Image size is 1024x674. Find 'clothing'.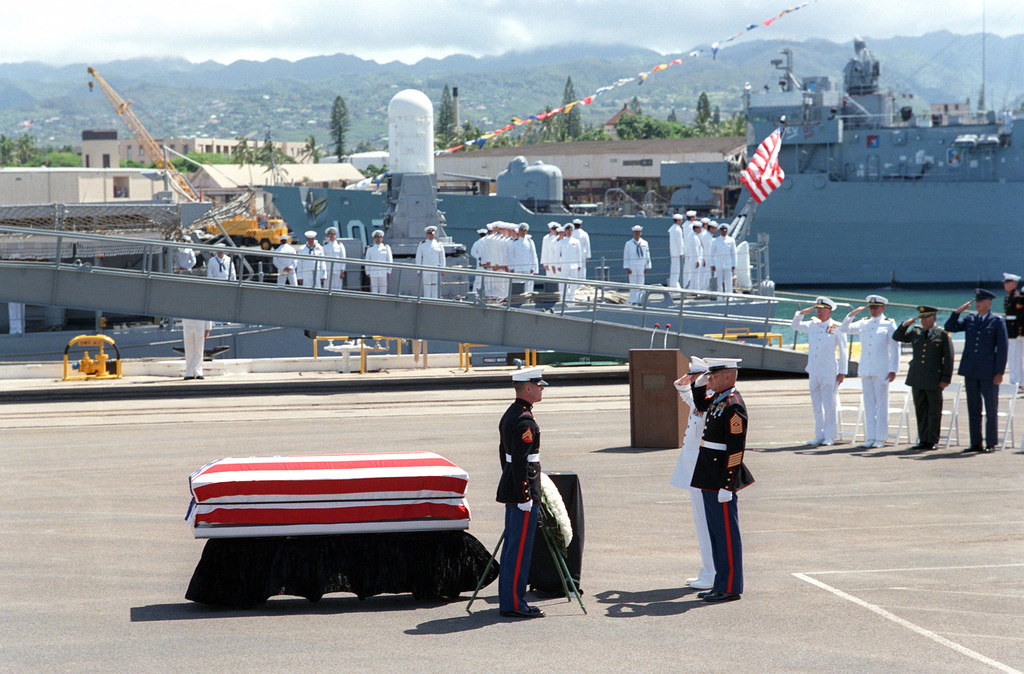
box(362, 241, 394, 294).
